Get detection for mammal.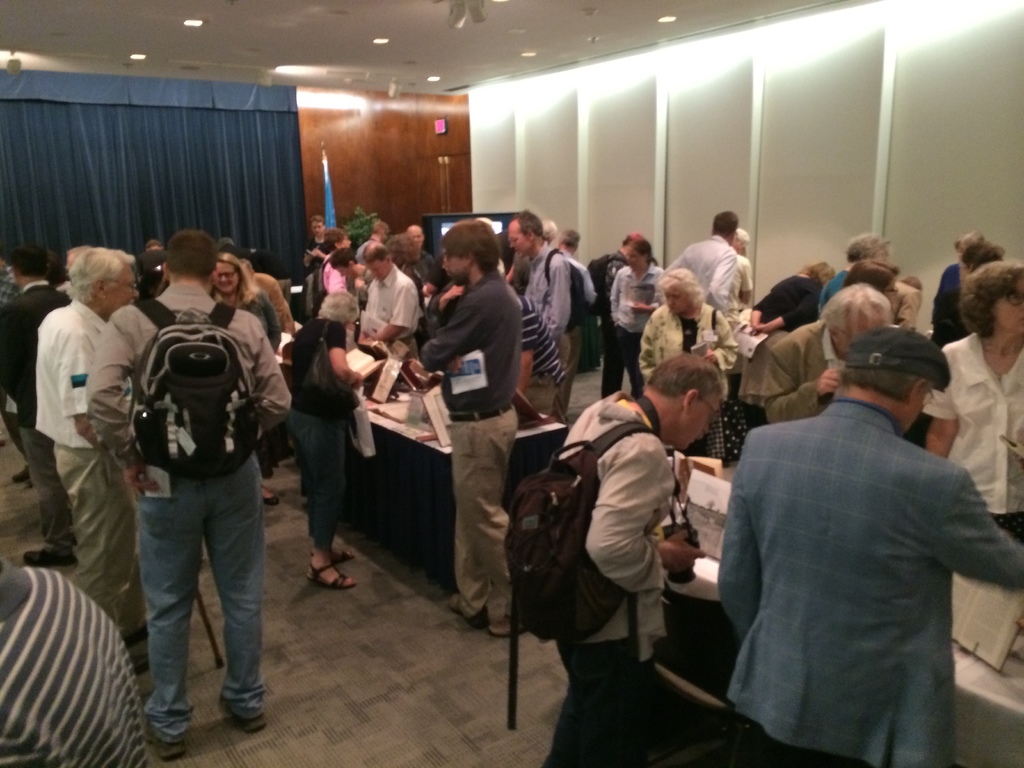
Detection: [x1=718, y1=322, x2=1023, y2=767].
